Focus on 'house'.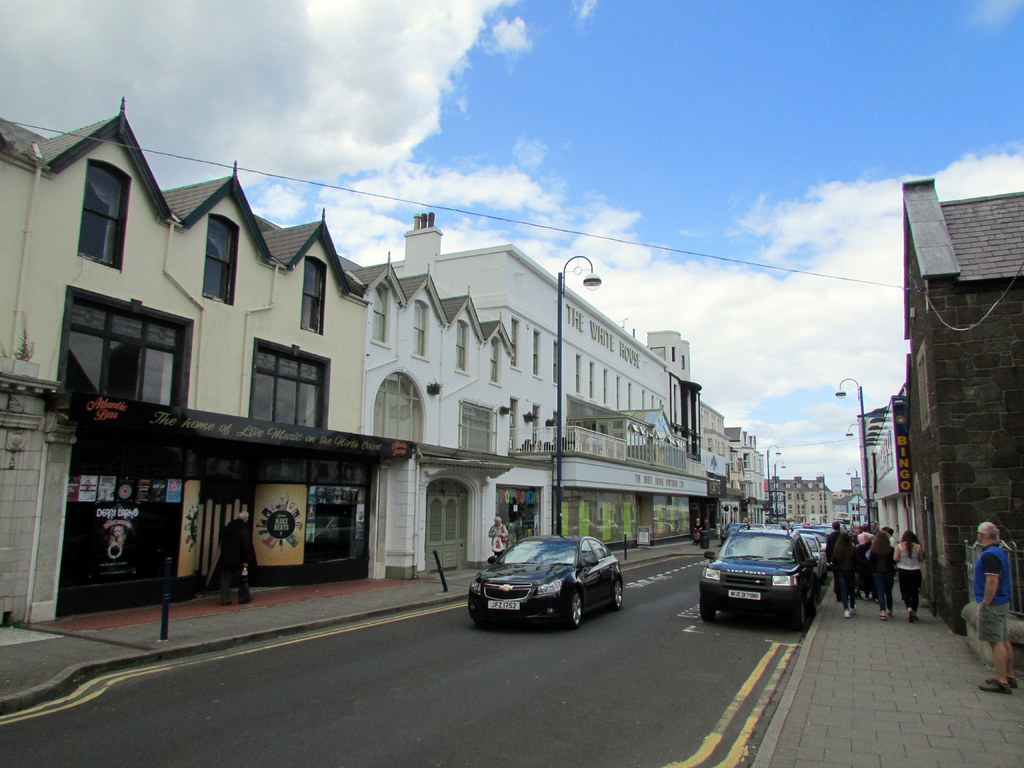
Focused at [left=694, top=406, right=769, bottom=528].
